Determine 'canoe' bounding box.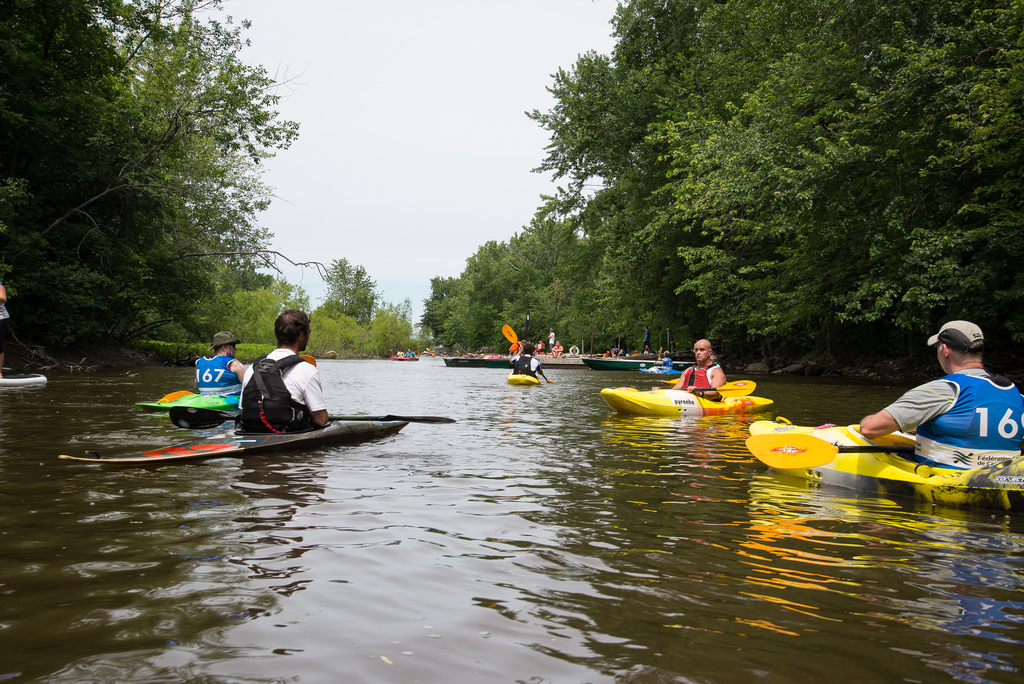
Determined: <box>746,416,1023,512</box>.
